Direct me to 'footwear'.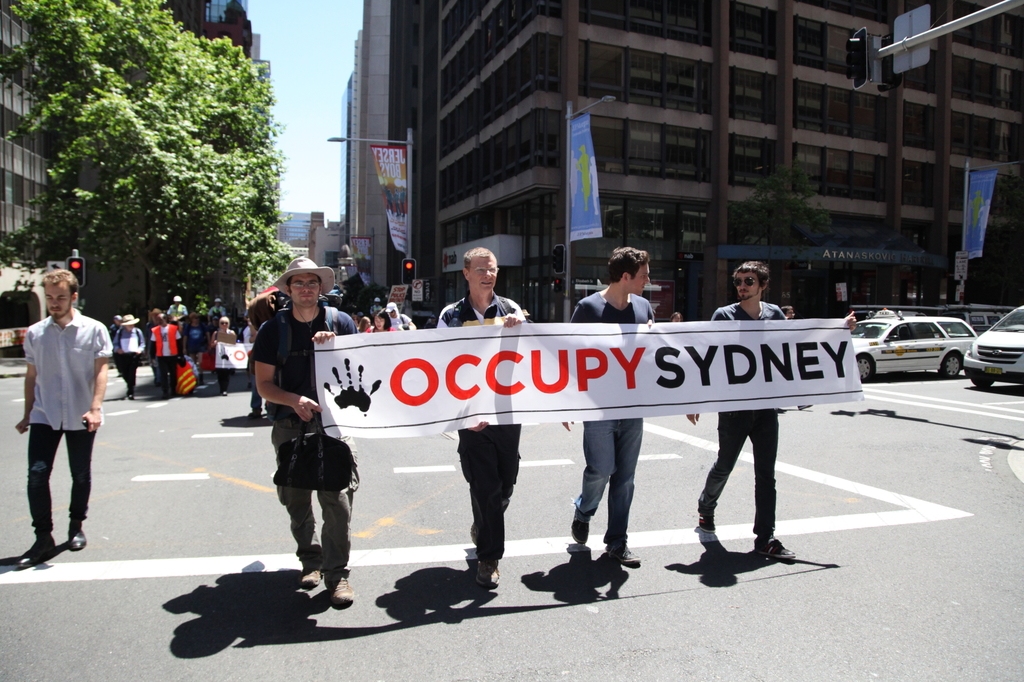
Direction: (x1=696, y1=510, x2=715, y2=535).
